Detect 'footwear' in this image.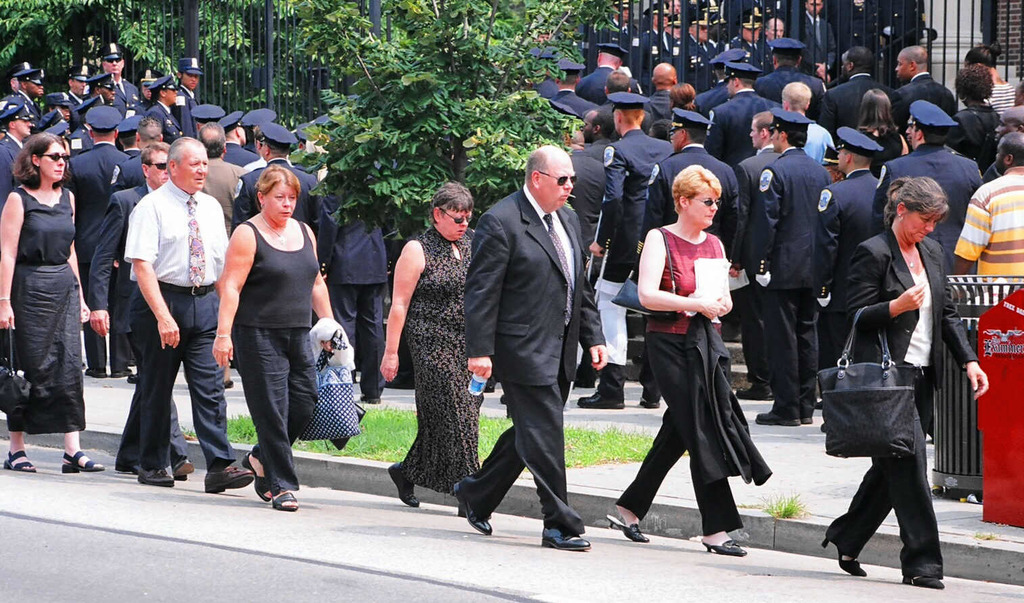
Detection: <region>116, 465, 139, 475</region>.
